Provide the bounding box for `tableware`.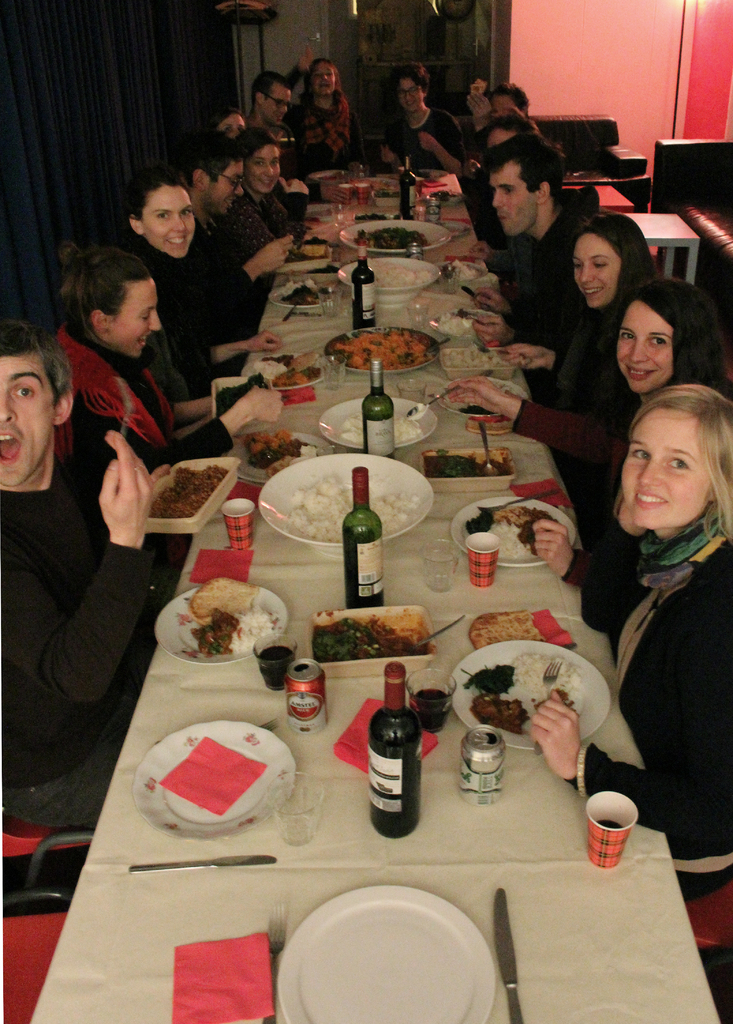
(247, 621, 296, 697).
